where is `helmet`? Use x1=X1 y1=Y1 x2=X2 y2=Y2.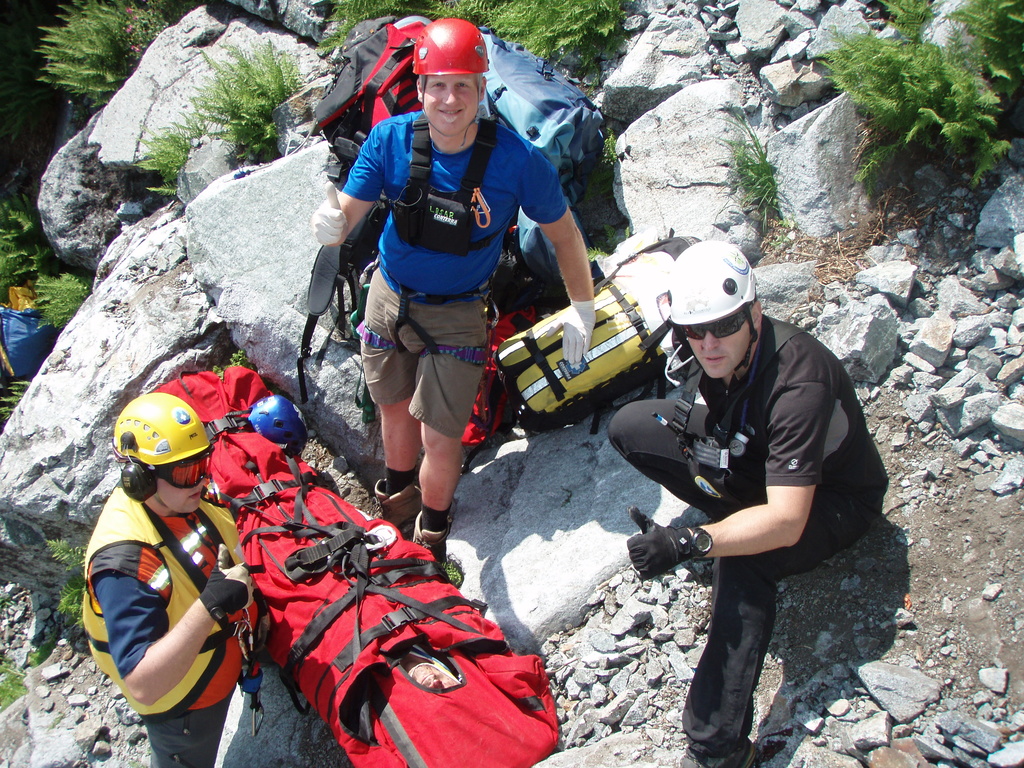
x1=108 y1=393 x2=213 y2=508.
